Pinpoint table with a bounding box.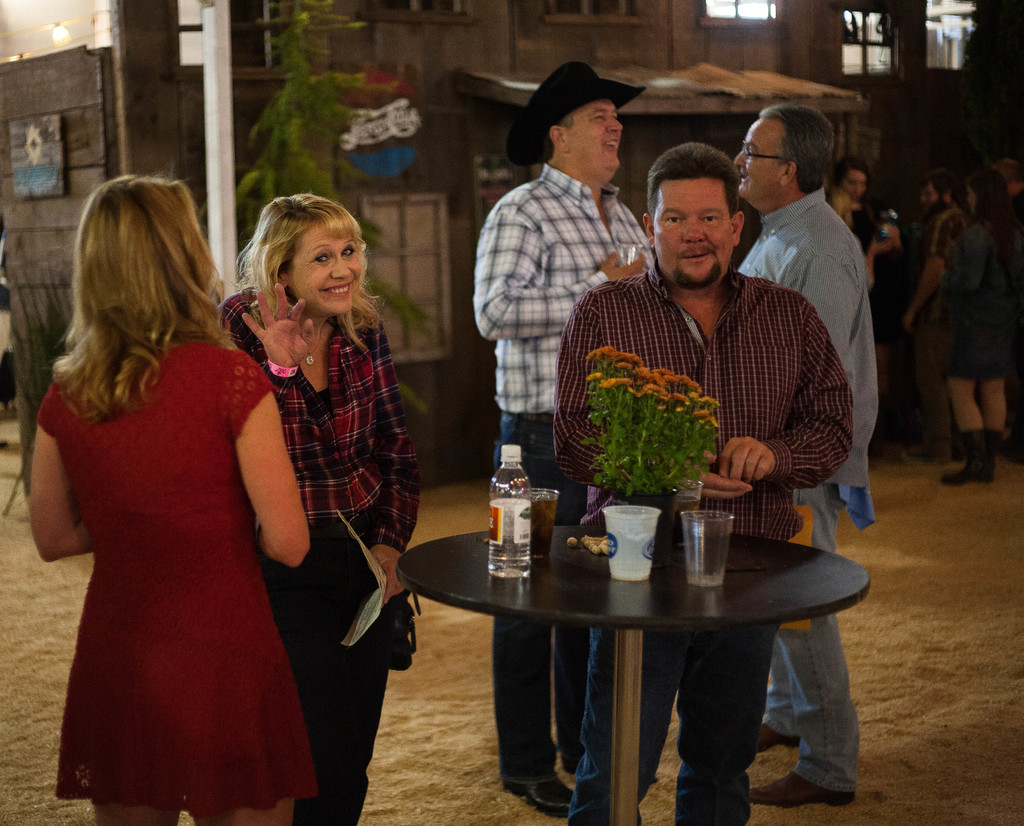
<bbox>394, 522, 870, 823</bbox>.
